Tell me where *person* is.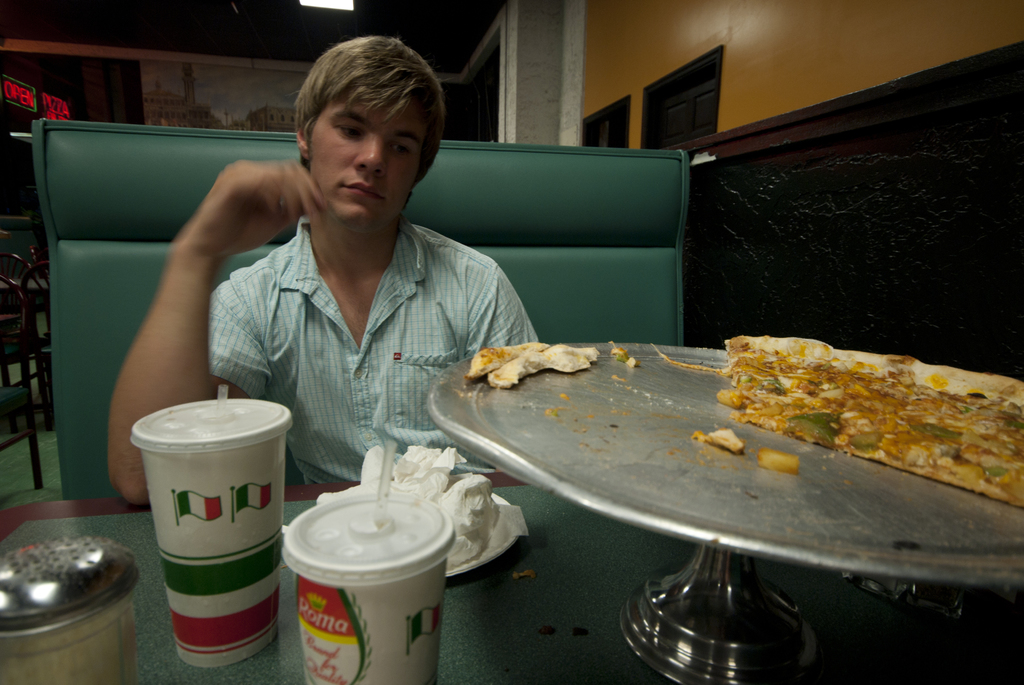
*person* is at (140, 60, 595, 587).
